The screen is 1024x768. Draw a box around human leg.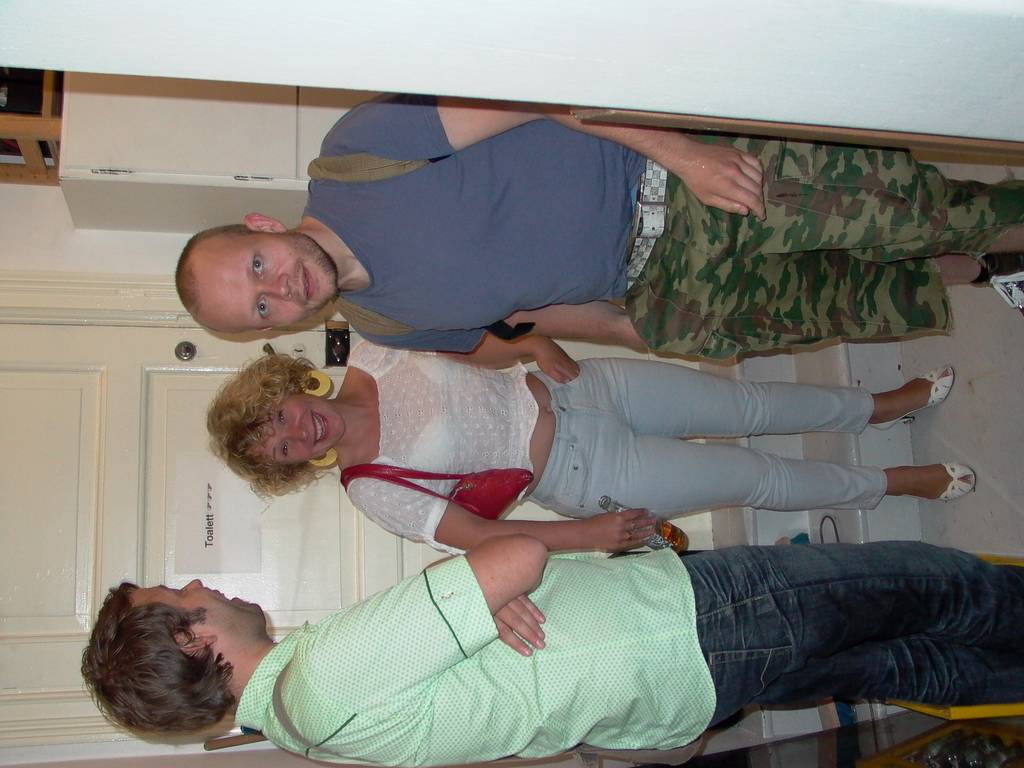
box(772, 627, 1017, 706).
